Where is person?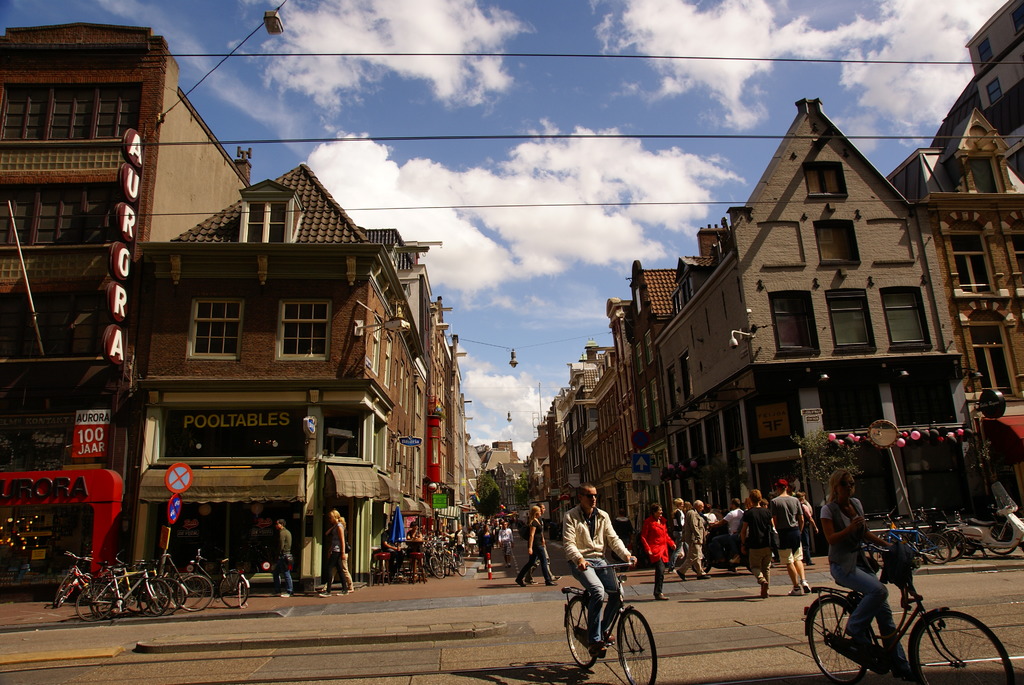
region(763, 475, 814, 583).
